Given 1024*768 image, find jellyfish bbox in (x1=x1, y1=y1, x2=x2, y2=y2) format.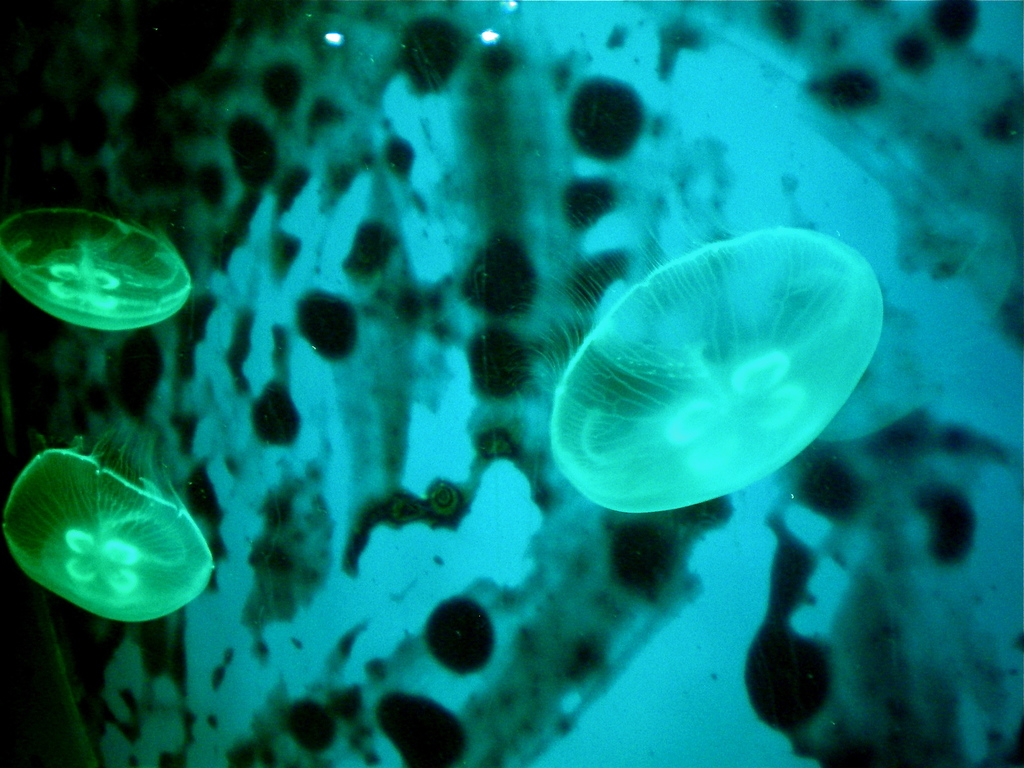
(x1=0, y1=420, x2=223, y2=627).
